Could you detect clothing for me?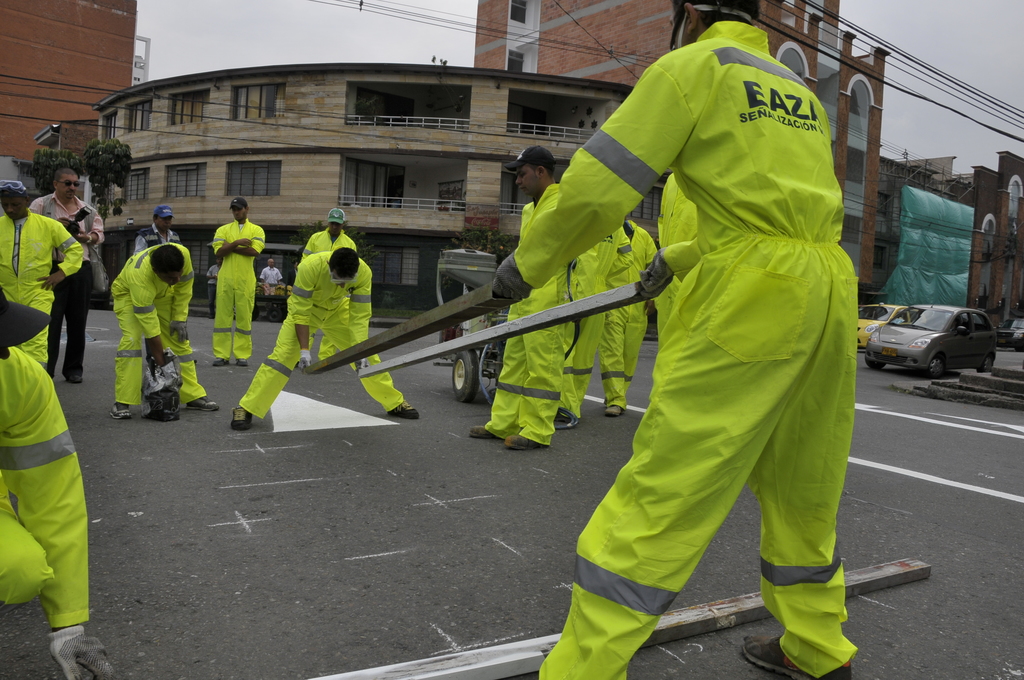
Detection result: bbox(561, 8, 883, 657).
